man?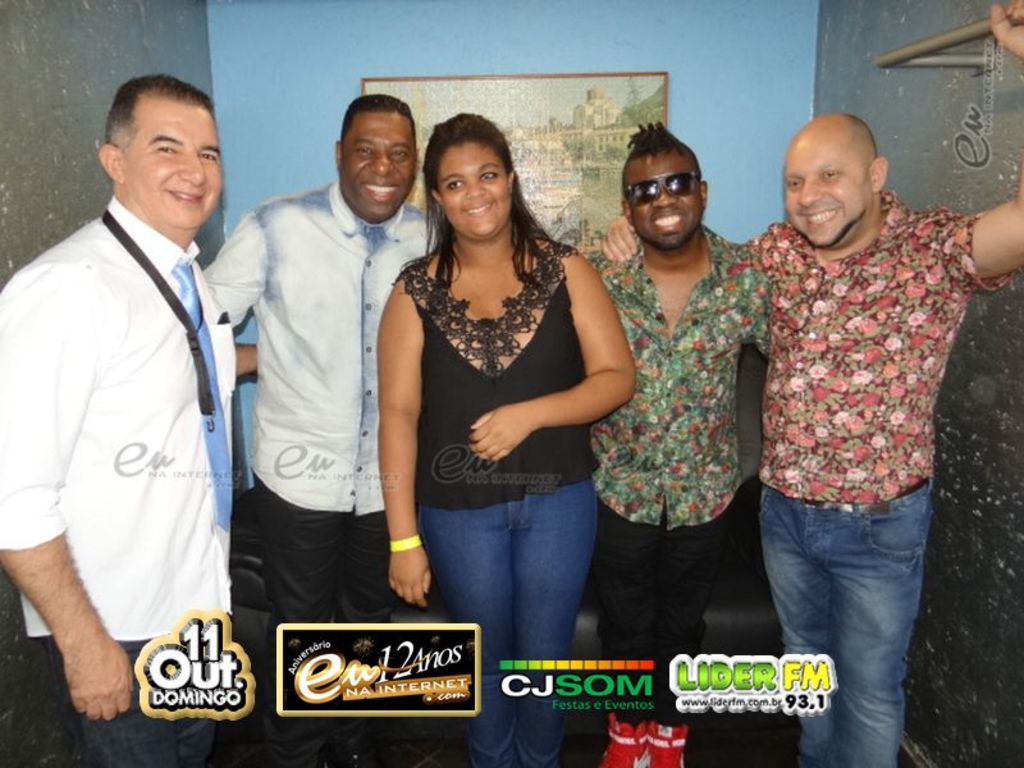
582,116,781,767
